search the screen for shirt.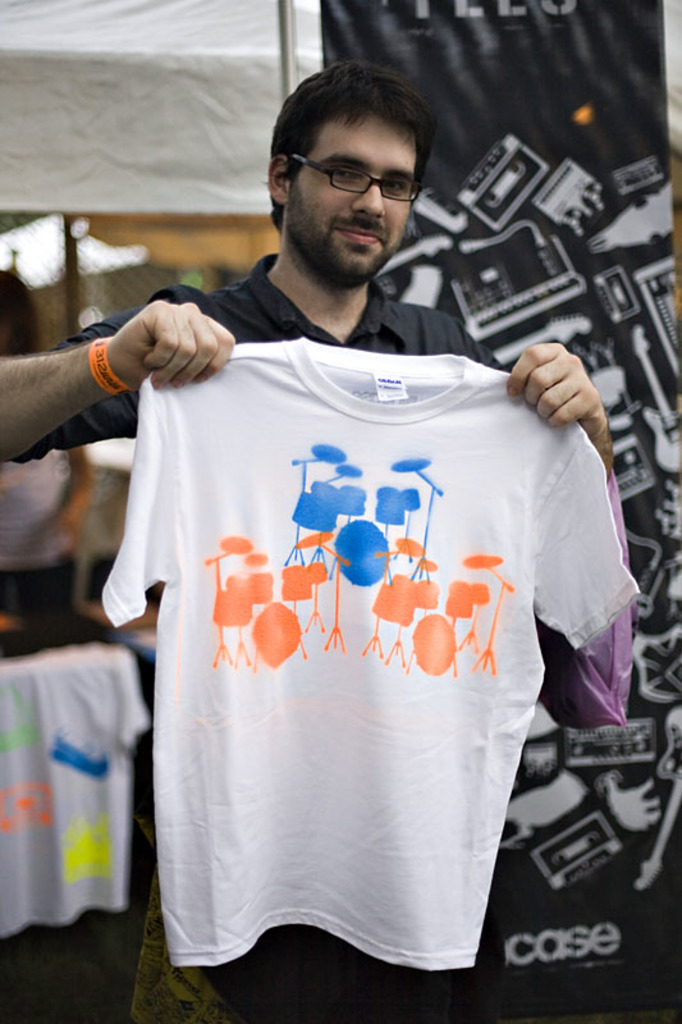
Found at 104 259 622 1012.
